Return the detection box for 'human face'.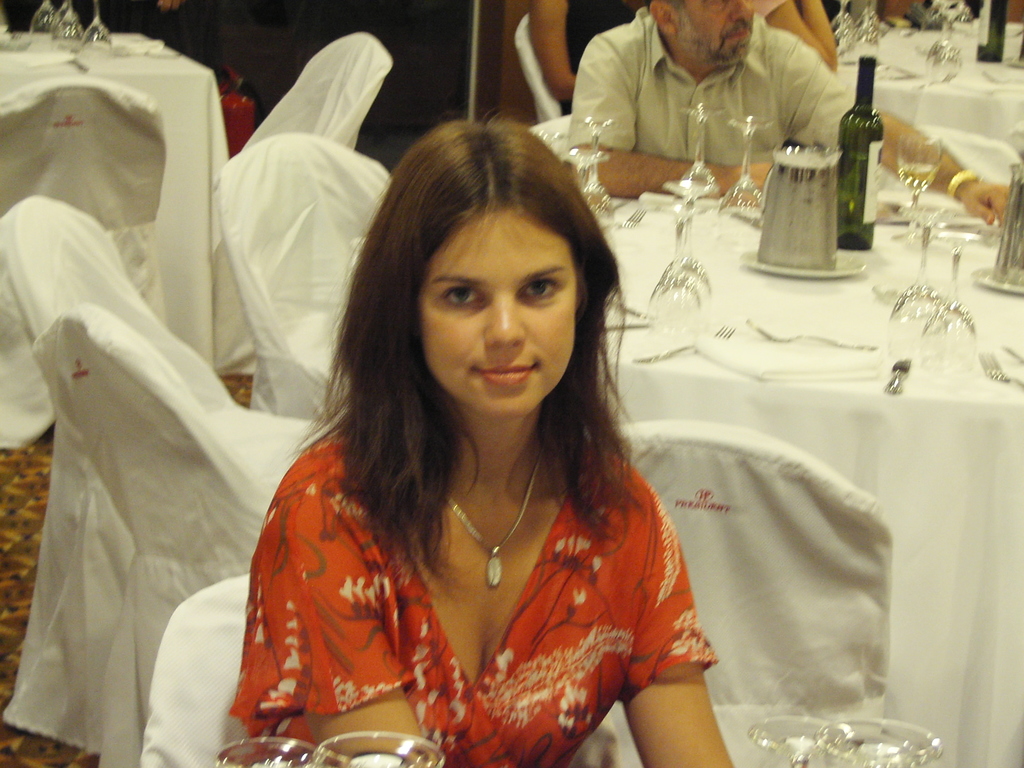
select_region(424, 198, 573, 418).
